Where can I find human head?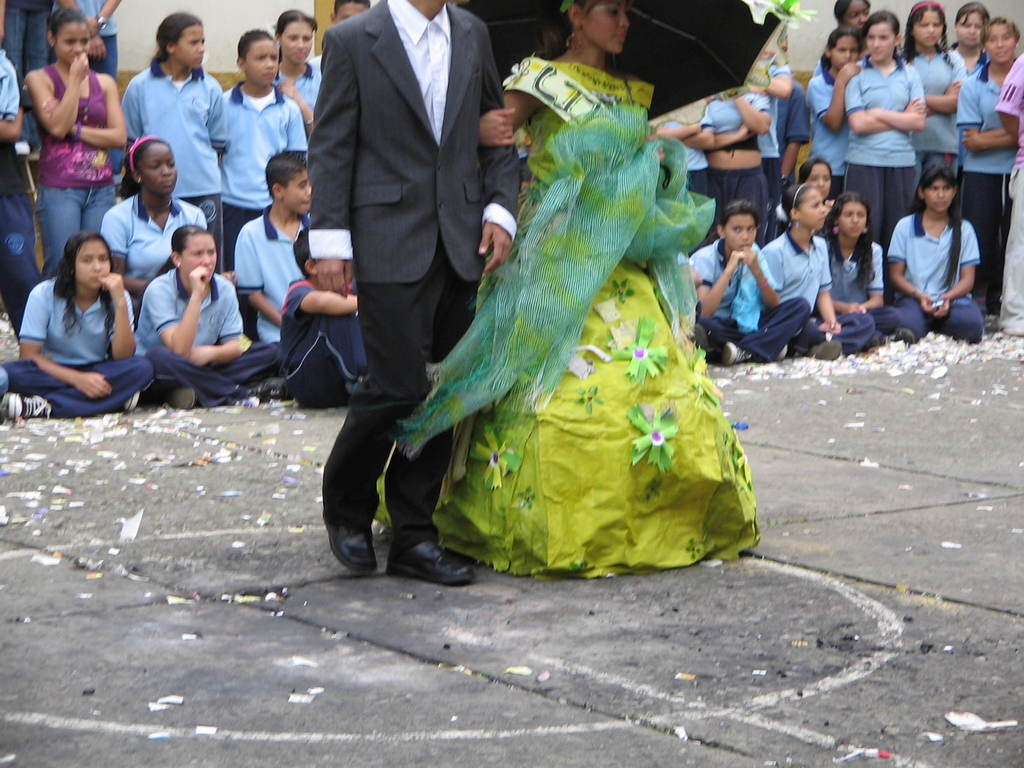
You can find it at locate(980, 16, 1020, 63).
